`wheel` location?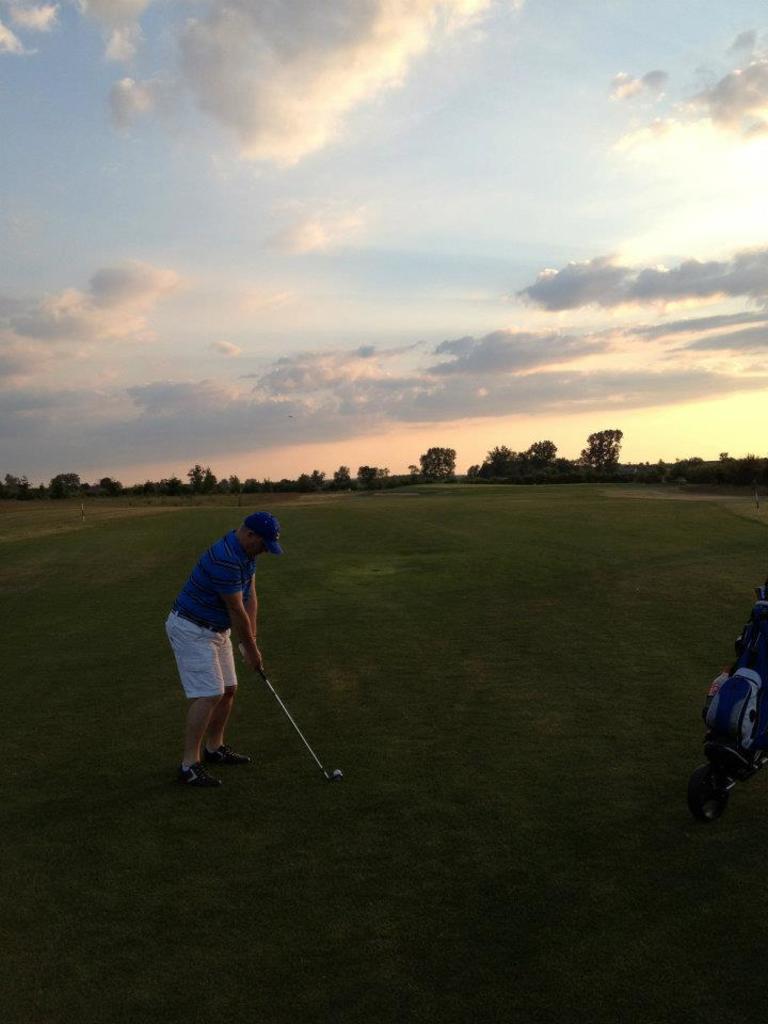
region(687, 766, 727, 828)
